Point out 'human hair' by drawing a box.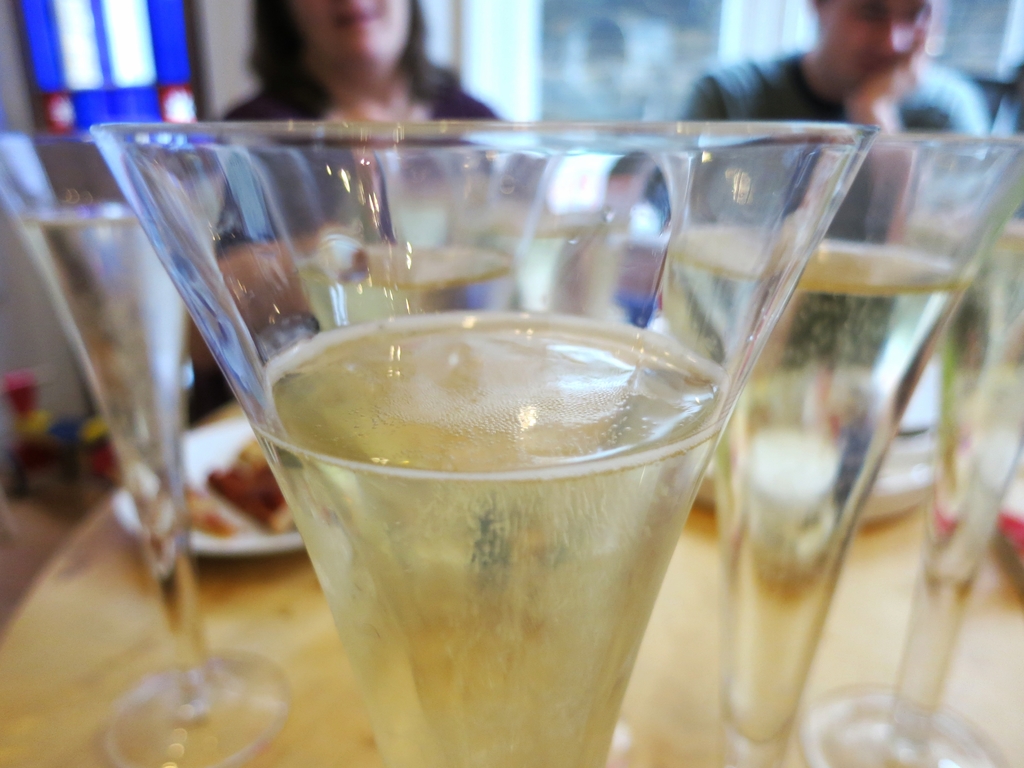
x1=230 y1=0 x2=458 y2=124.
